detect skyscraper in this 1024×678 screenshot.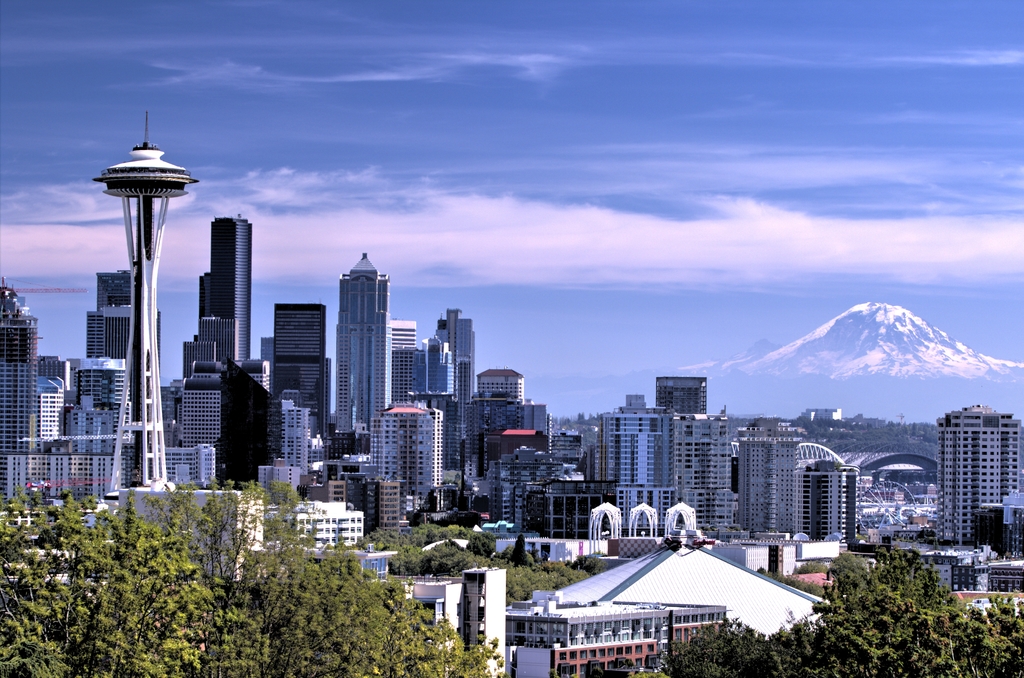
Detection: [440, 305, 477, 478].
